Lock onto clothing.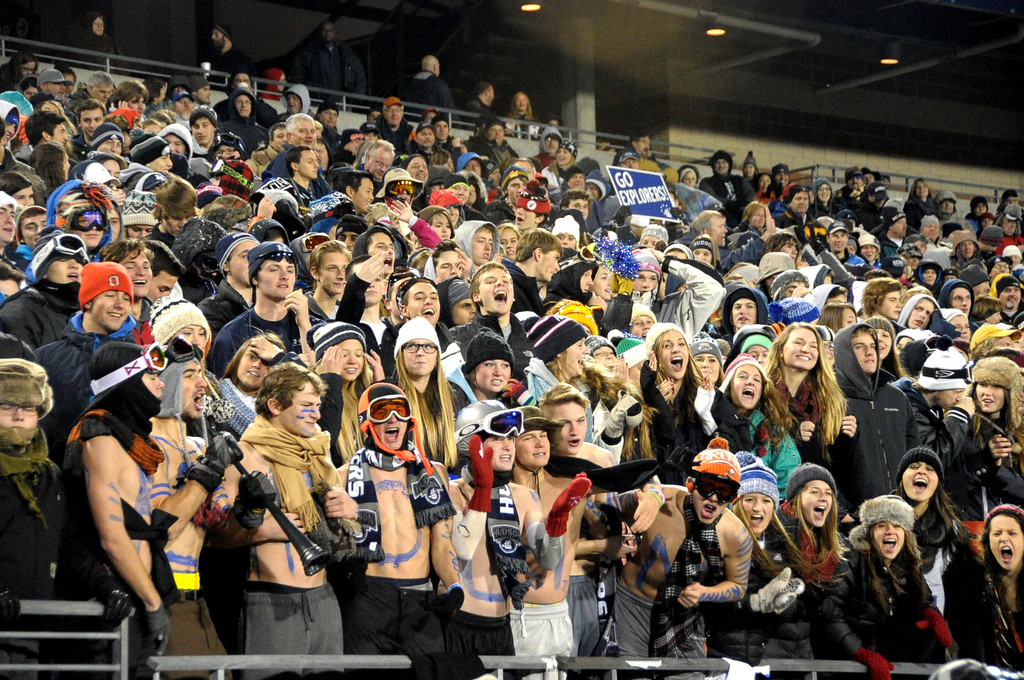
Locked: pyautogui.locateOnScreen(755, 510, 844, 638).
